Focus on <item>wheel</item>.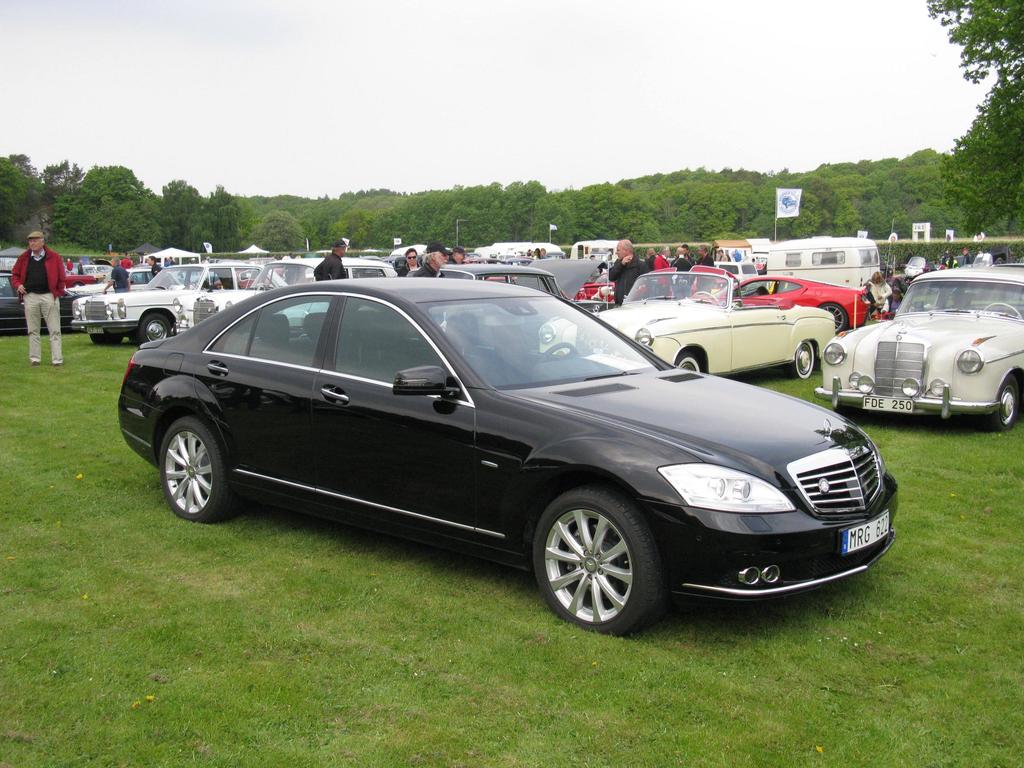
Focused at detection(988, 374, 1020, 432).
